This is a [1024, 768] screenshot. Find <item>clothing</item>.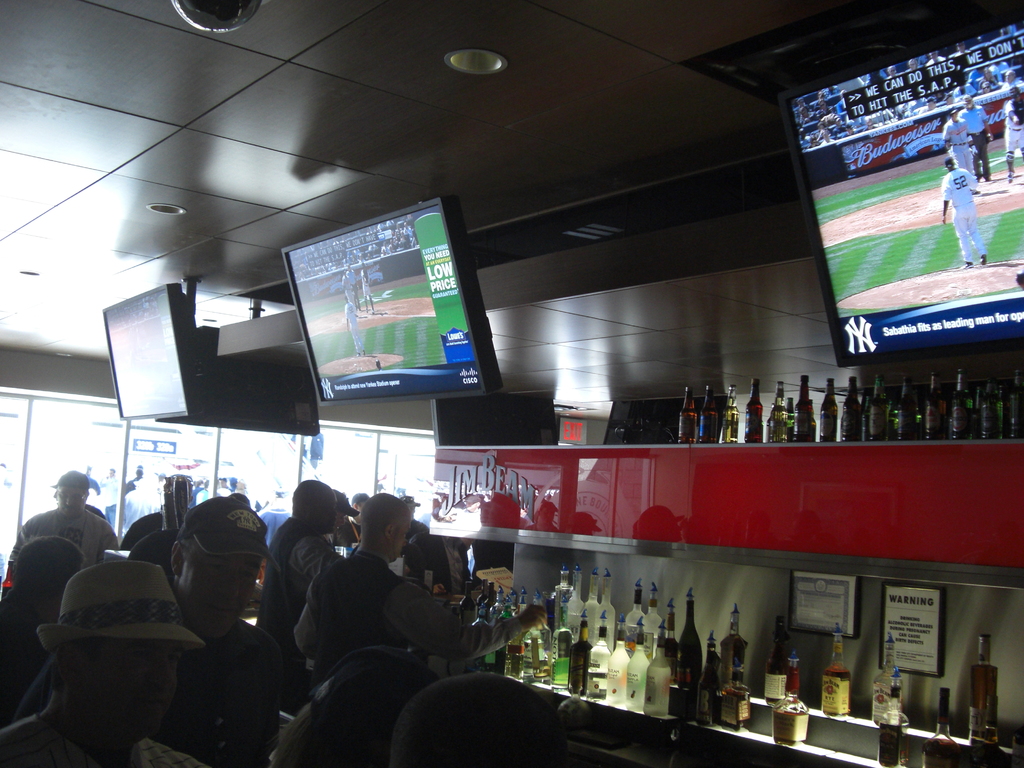
Bounding box: (x1=10, y1=511, x2=123, y2=568).
